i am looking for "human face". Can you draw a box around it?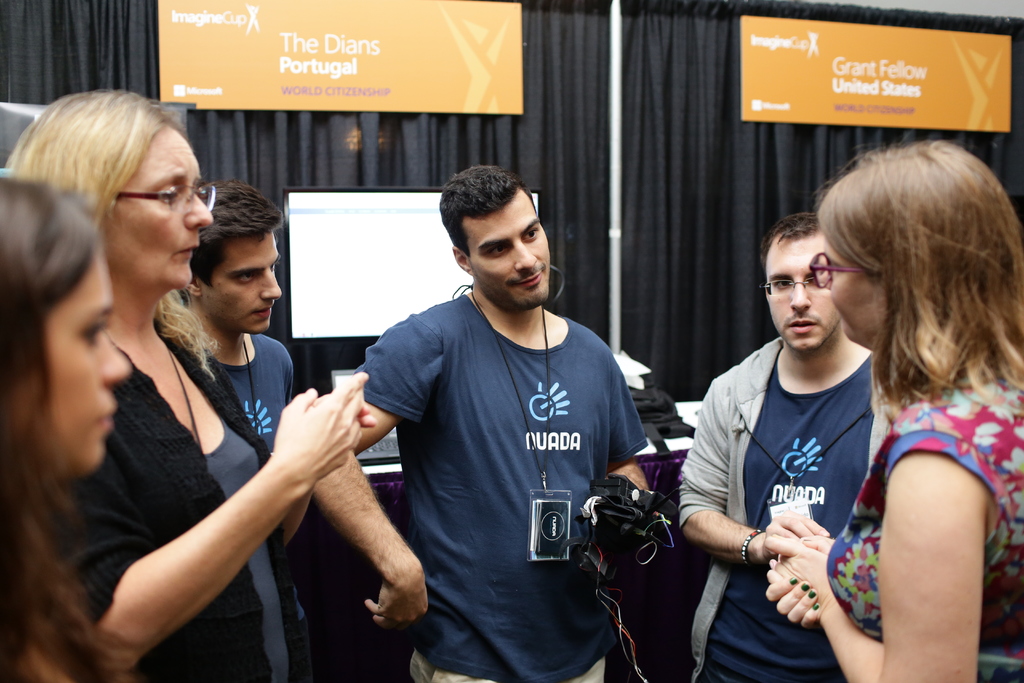
Sure, the bounding box is (x1=460, y1=180, x2=552, y2=304).
